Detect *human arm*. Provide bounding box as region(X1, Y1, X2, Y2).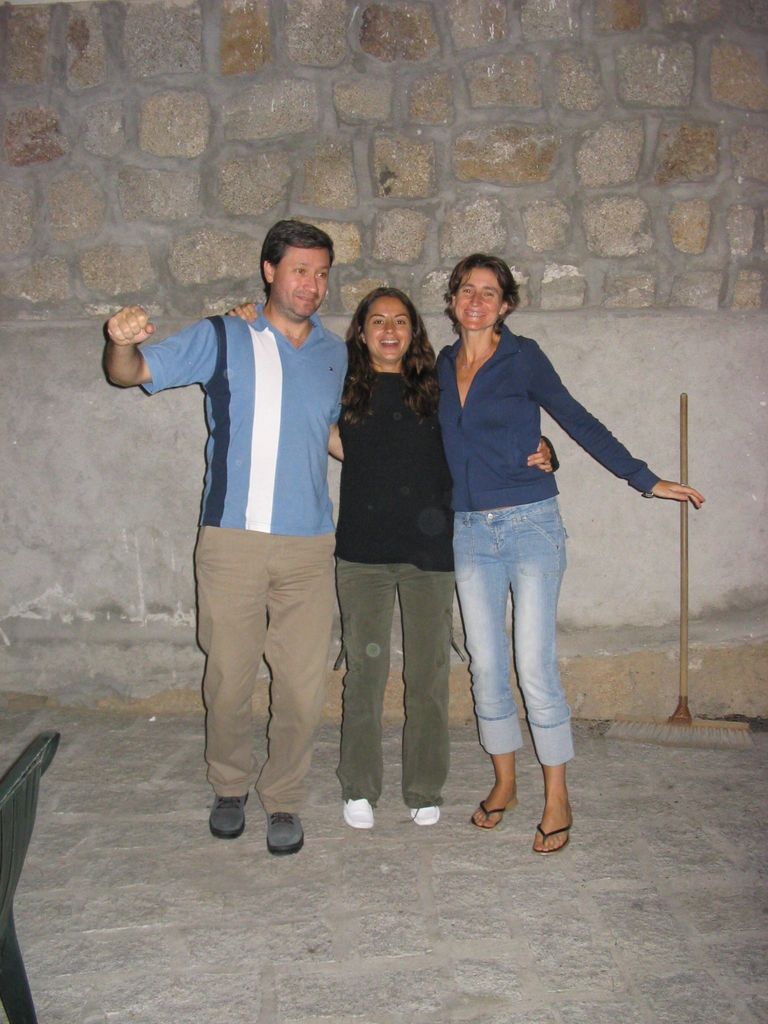
region(330, 352, 347, 460).
